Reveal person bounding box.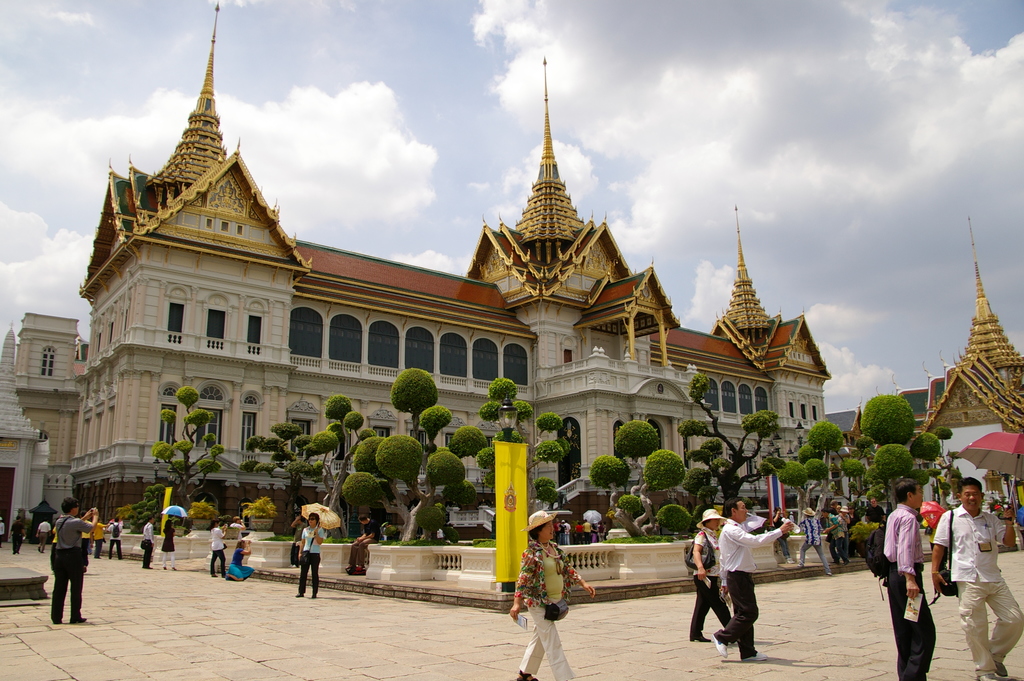
Revealed: {"x1": 509, "y1": 510, "x2": 597, "y2": 680}.
